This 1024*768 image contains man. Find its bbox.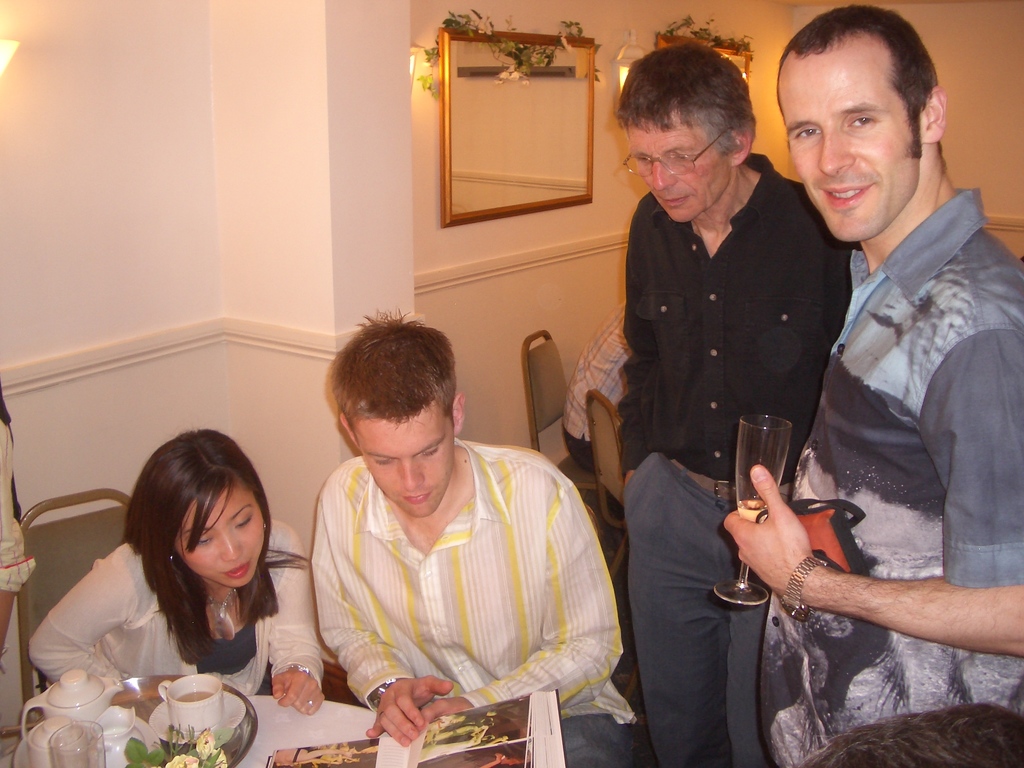
619 43 856 767.
